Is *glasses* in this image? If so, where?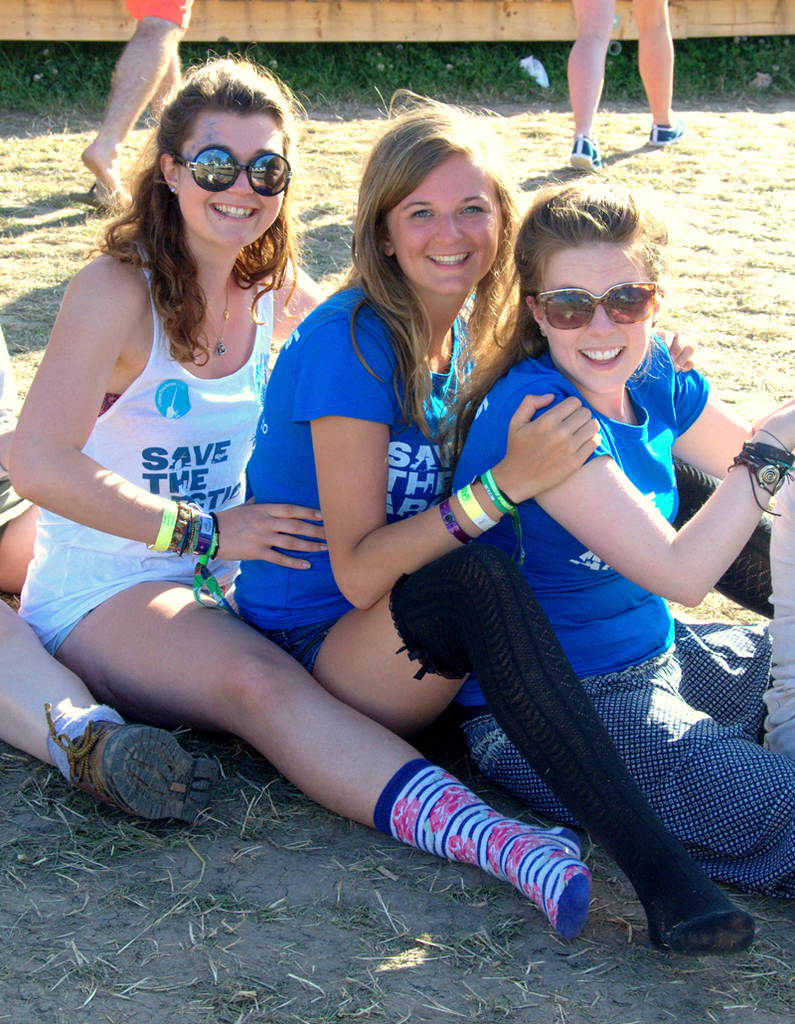
Yes, at rect(533, 274, 656, 329).
